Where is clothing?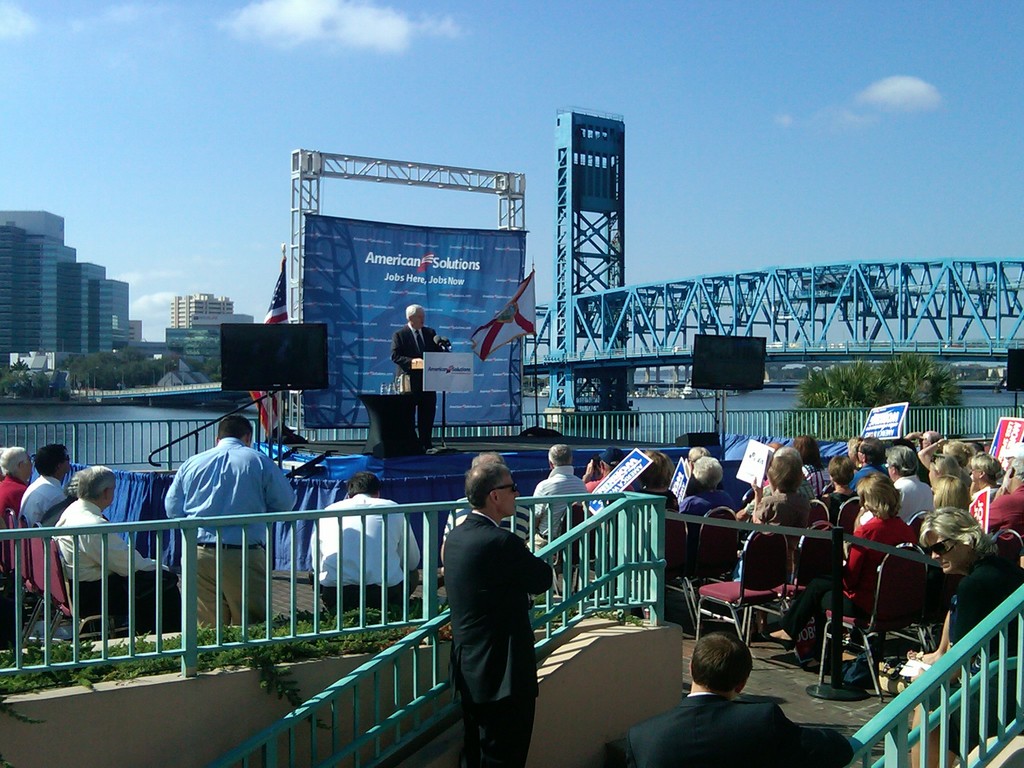
442,489,556,749.
